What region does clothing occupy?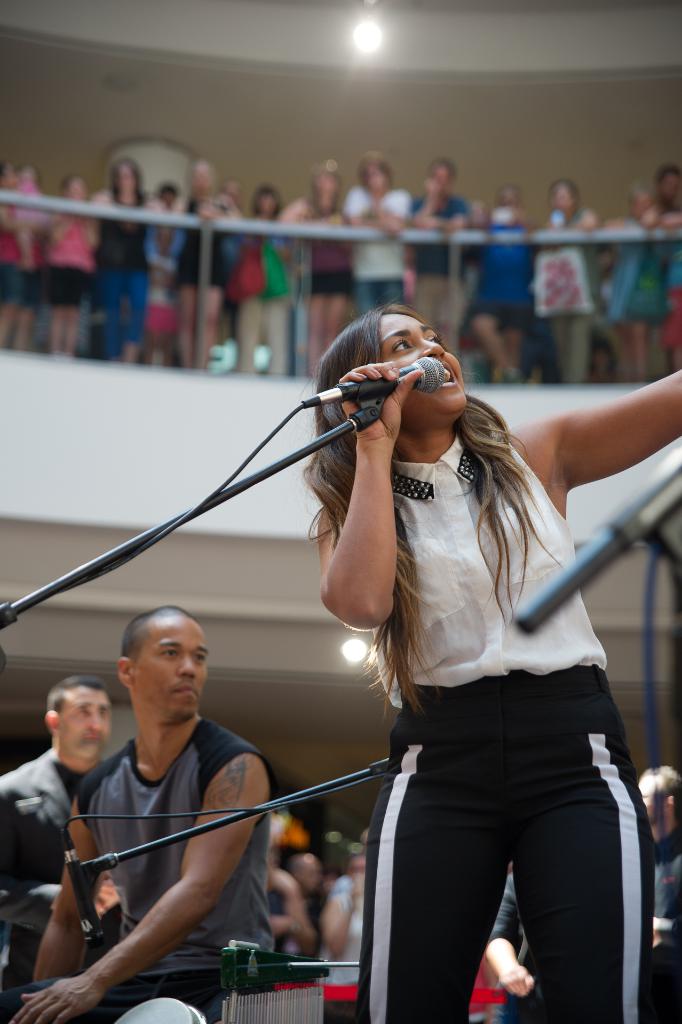
x1=409 y1=199 x2=466 y2=319.
